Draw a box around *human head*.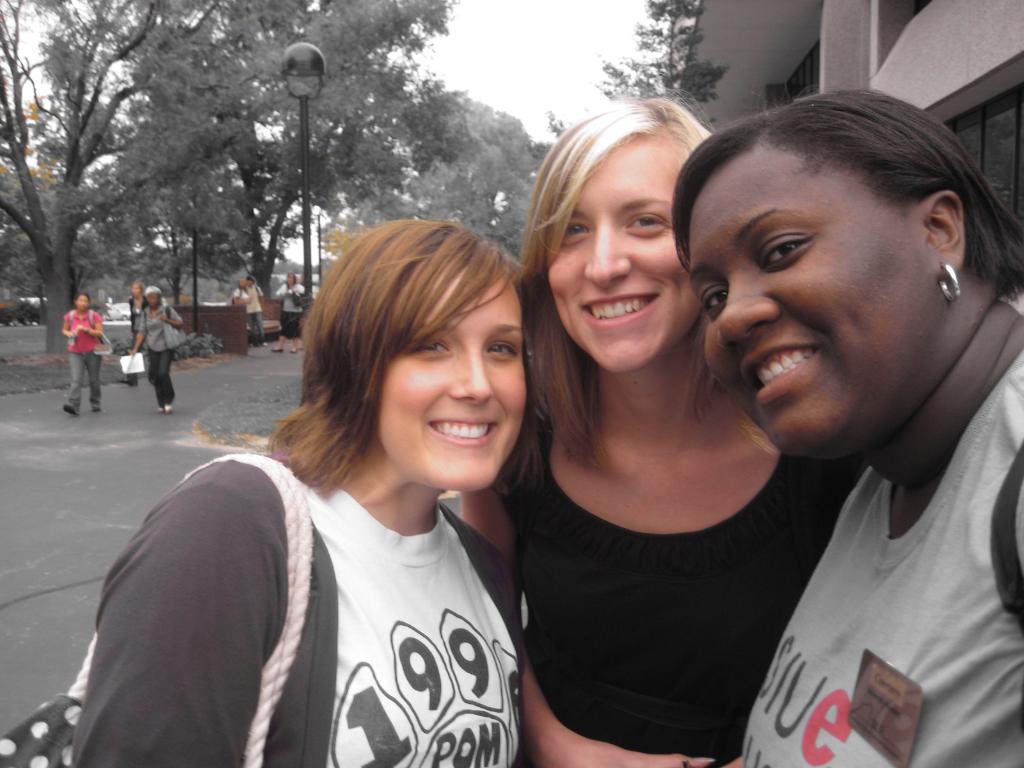
529, 98, 712, 374.
